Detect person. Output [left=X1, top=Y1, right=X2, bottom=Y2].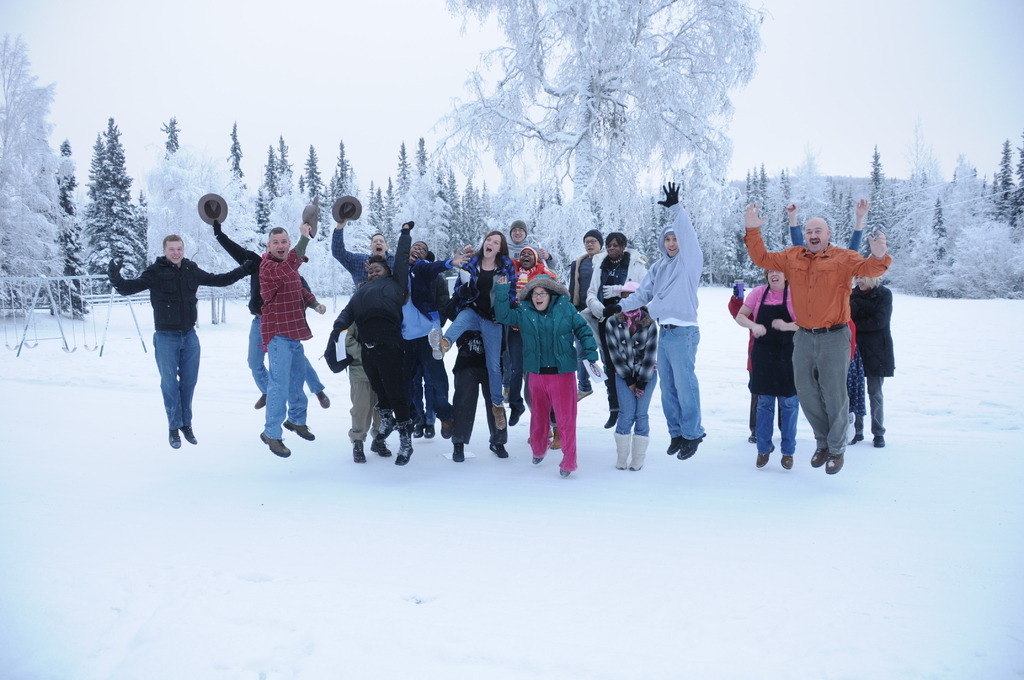
[left=107, top=235, right=254, bottom=449].
